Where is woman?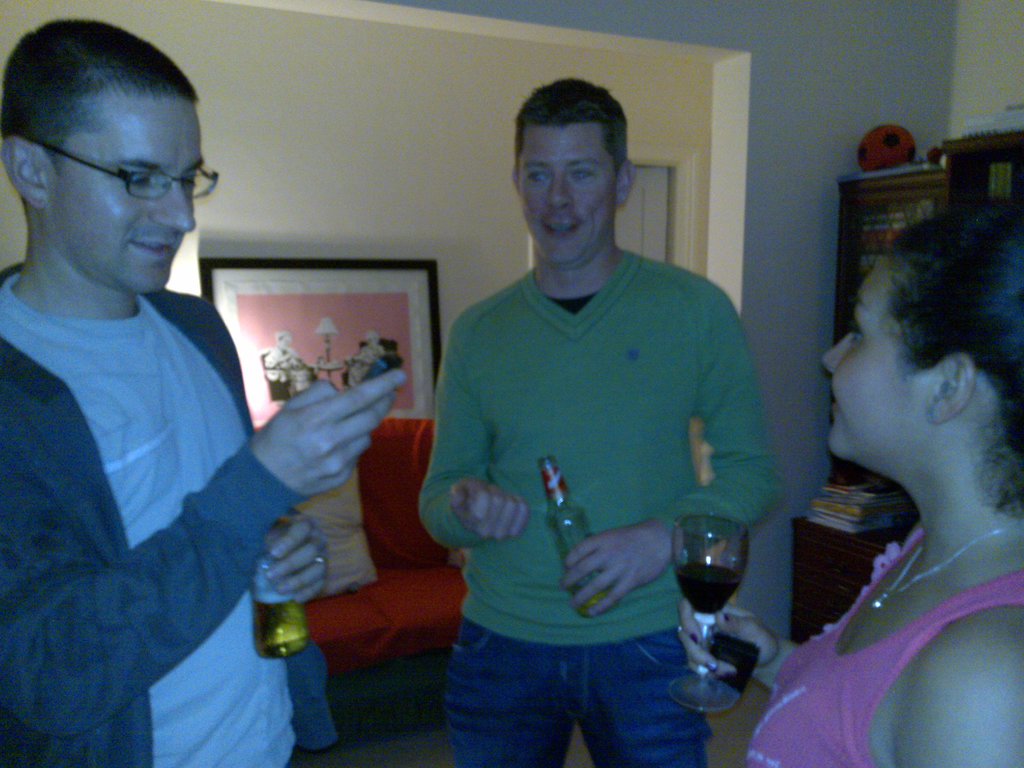
346/331/388/389.
